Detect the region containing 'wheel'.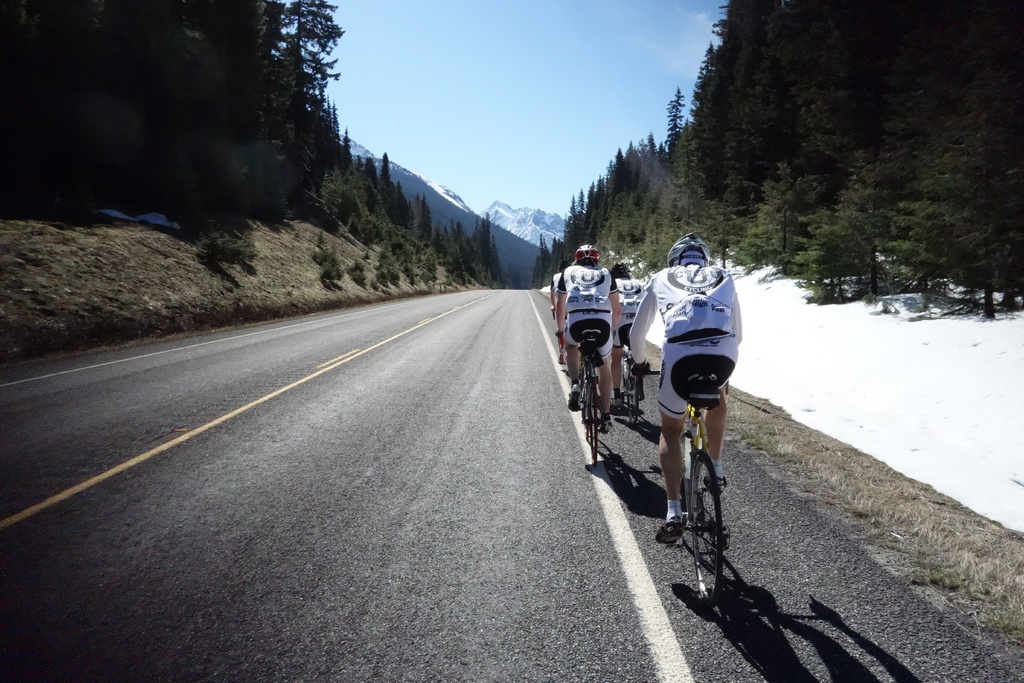
crop(625, 369, 646, 425).
